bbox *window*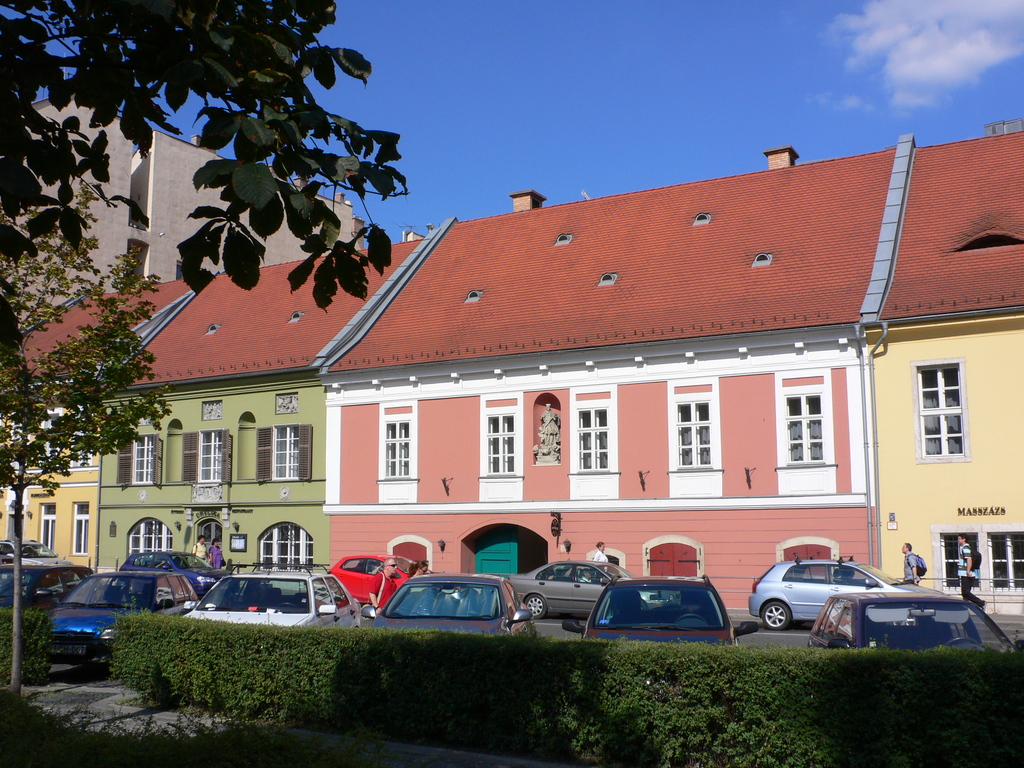
crop(72, 412, 93, 468)
